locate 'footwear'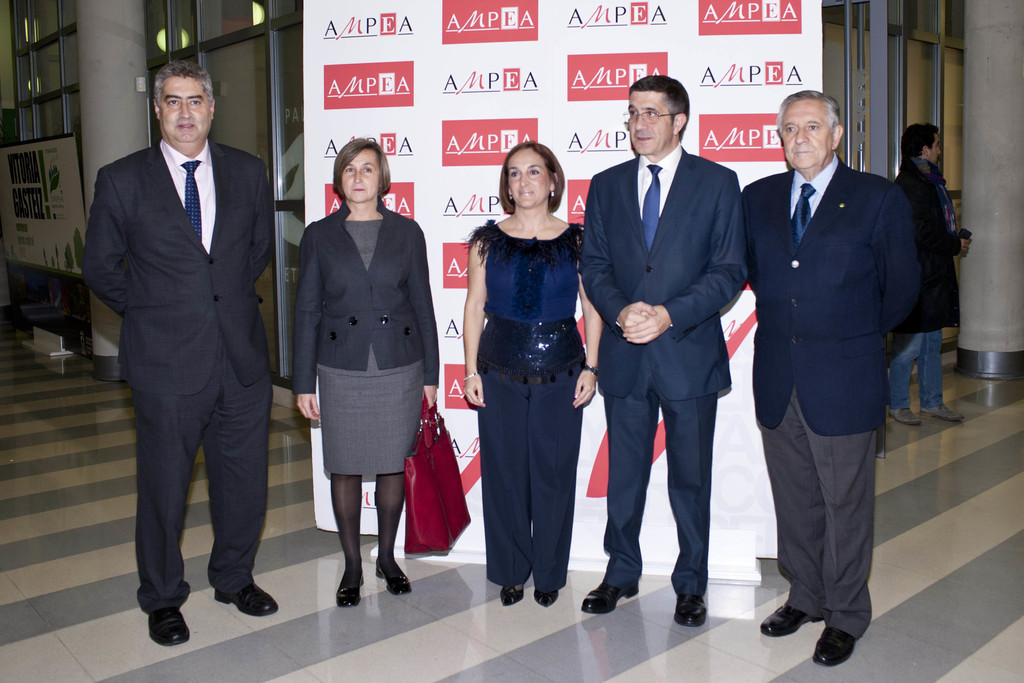
[left=673, top=593, right=708, bottom=628]
